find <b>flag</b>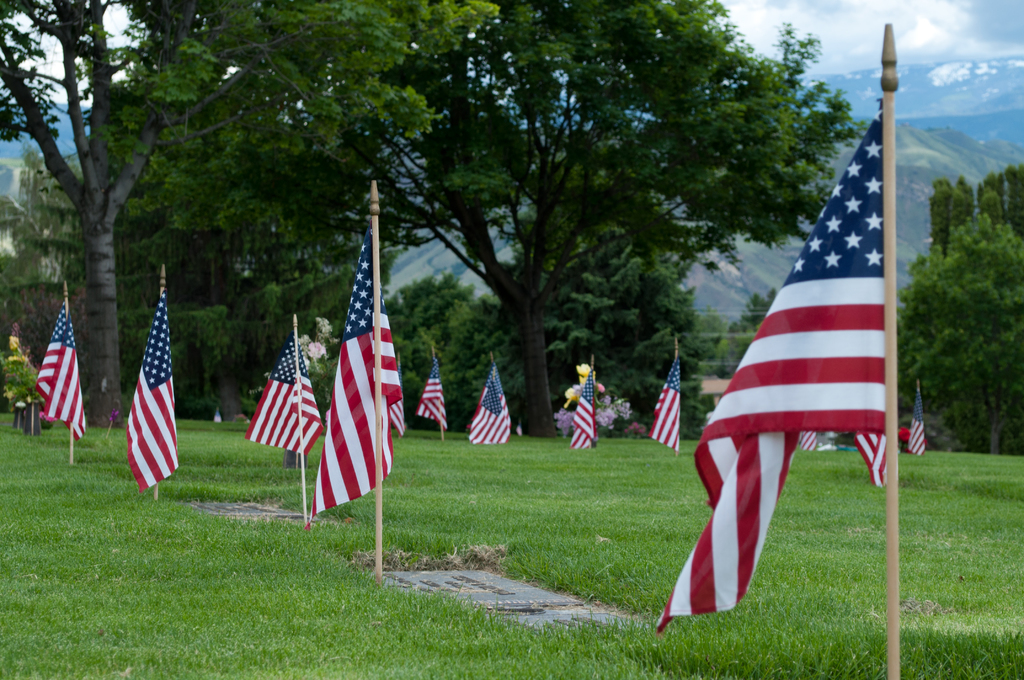
[459,364,510,435]
